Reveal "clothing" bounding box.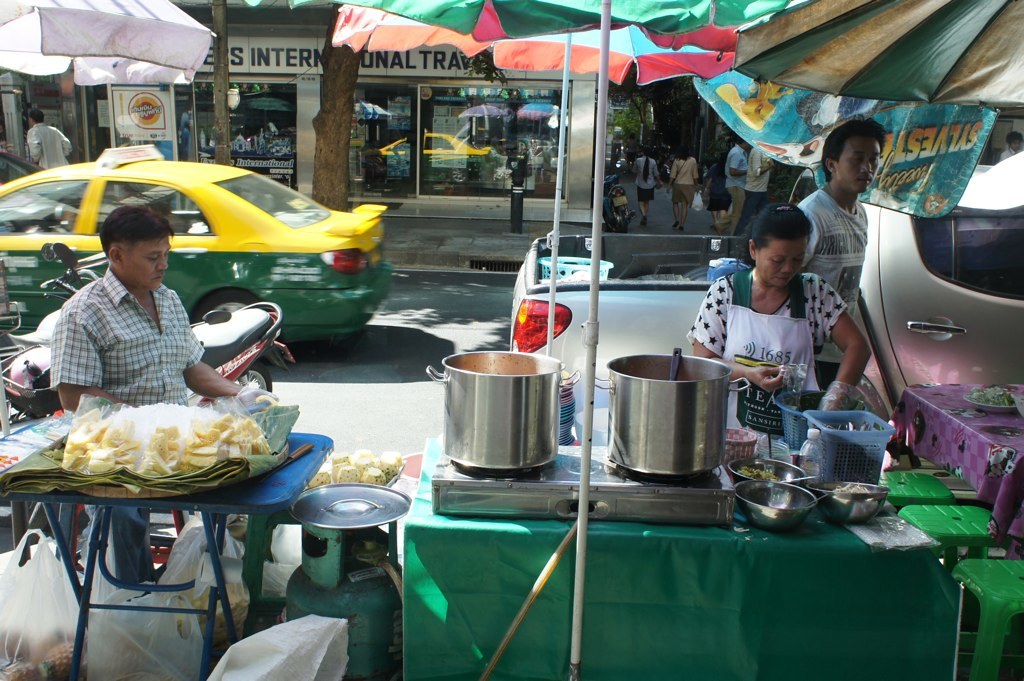
Revealed: 633/154/661/203.
